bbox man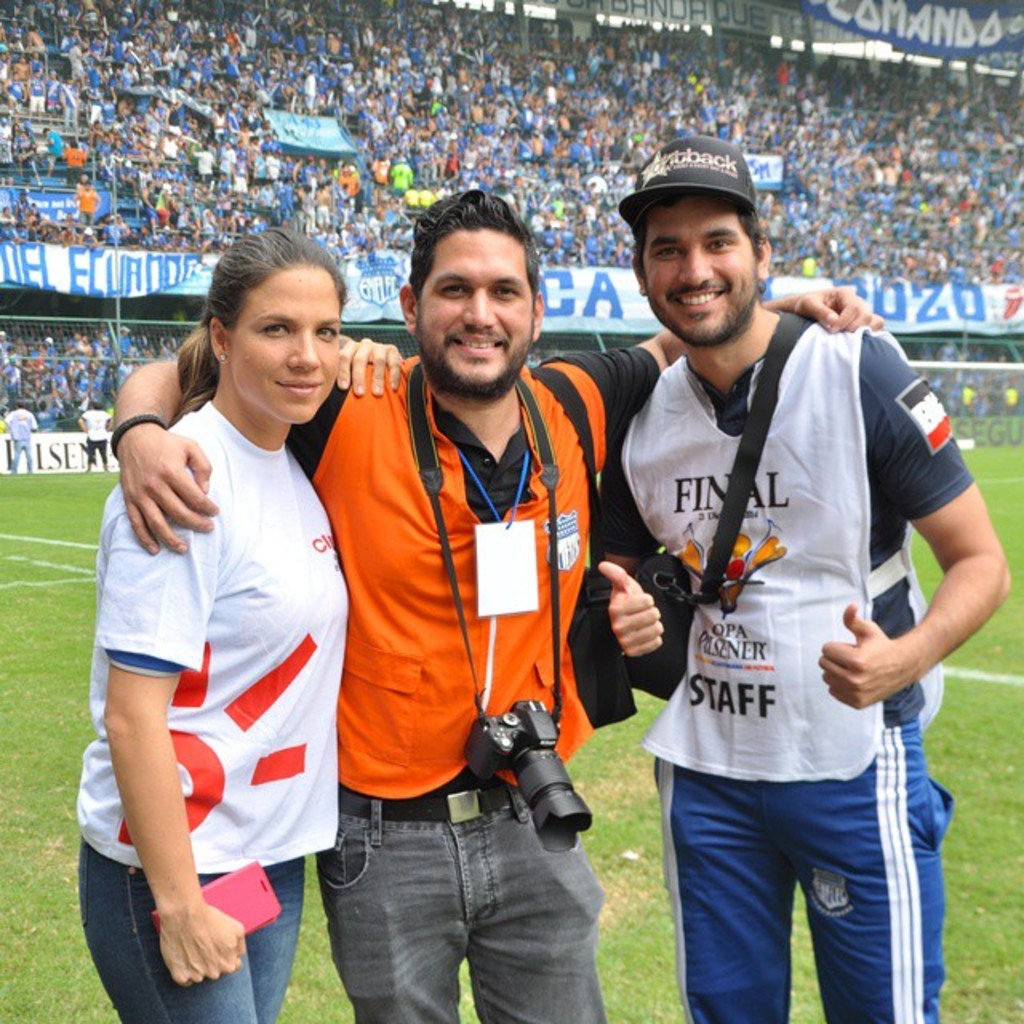
crop(11, 403, 48, 475)
